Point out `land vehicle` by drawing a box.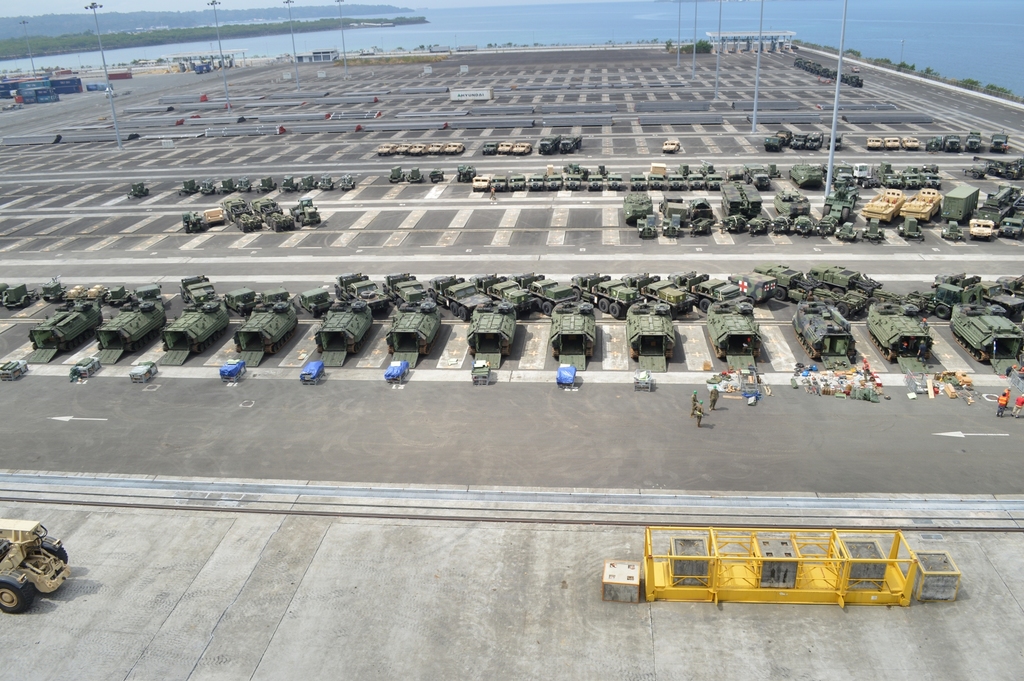
BBox(925, 133, 943, 151).
